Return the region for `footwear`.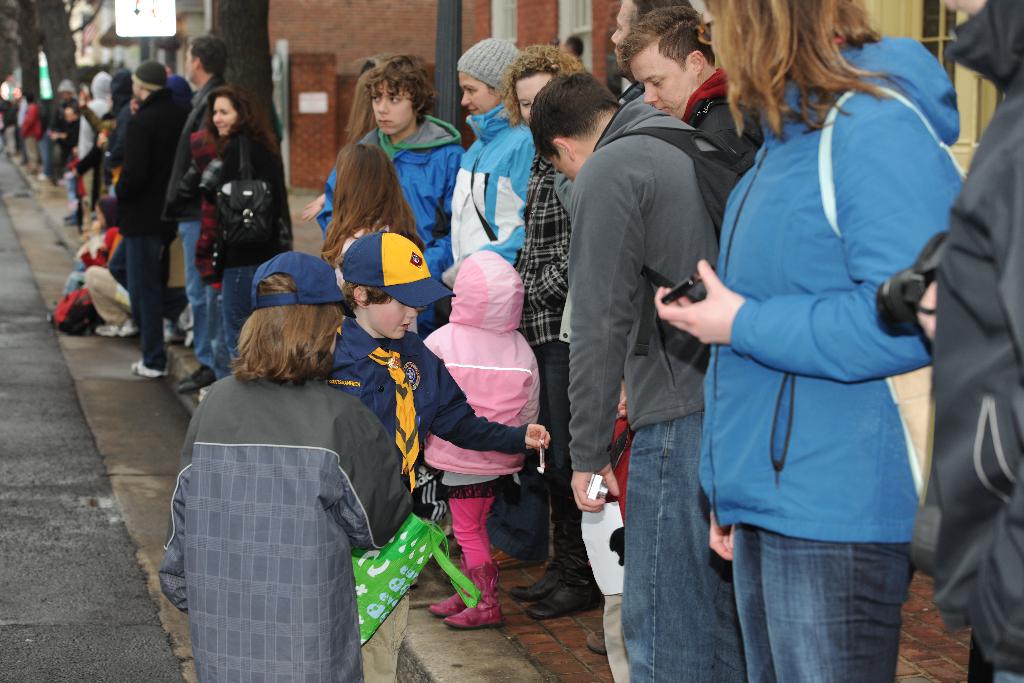
select_region(161, 321, 178, 347).
